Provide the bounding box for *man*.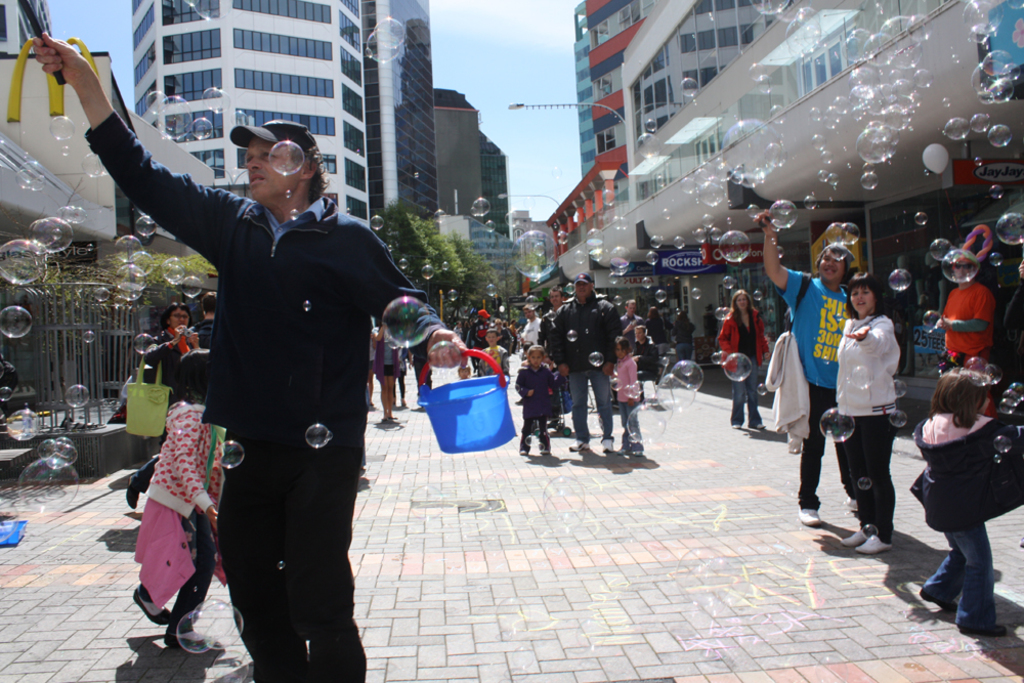
crop(630, 326, 665, 398).
